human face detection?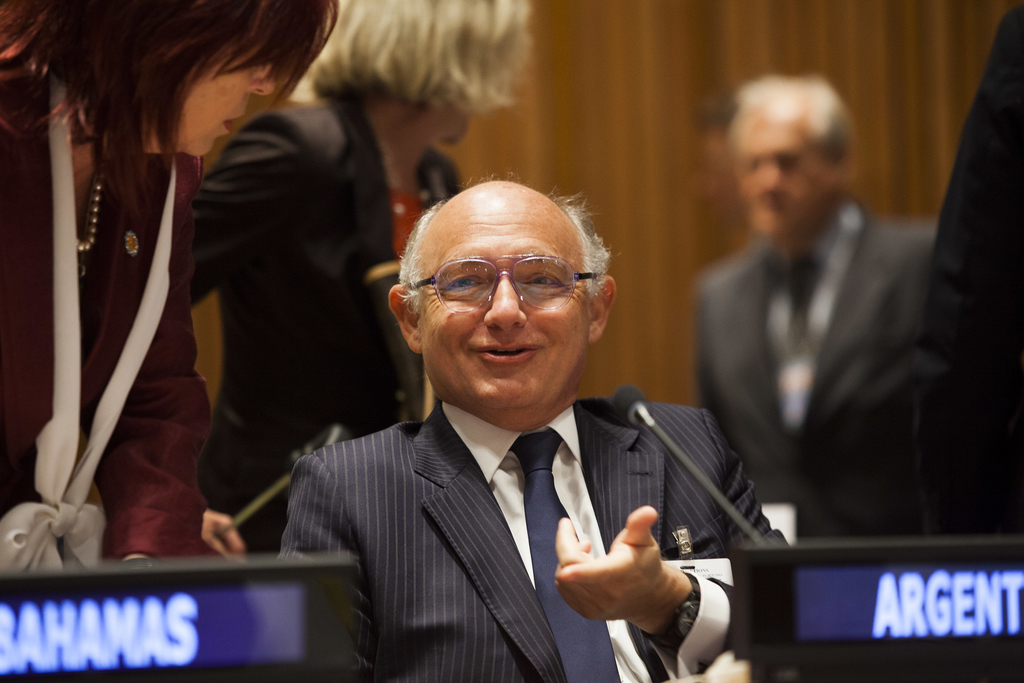
(420, 202, 588, 413)
